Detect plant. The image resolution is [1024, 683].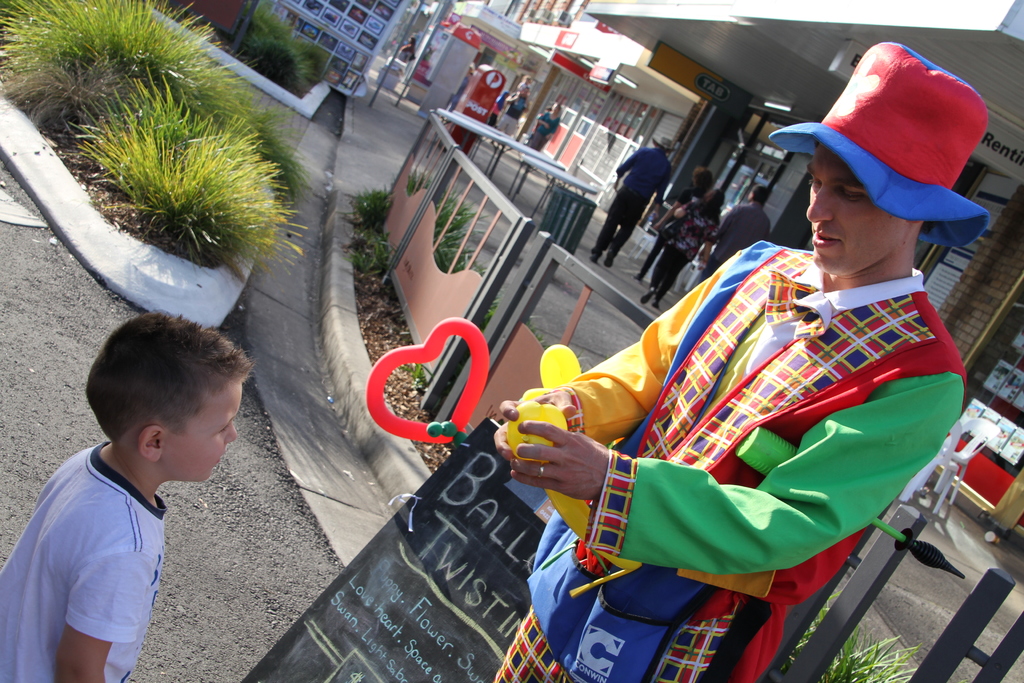
locate(7, 4, 310, 293).
